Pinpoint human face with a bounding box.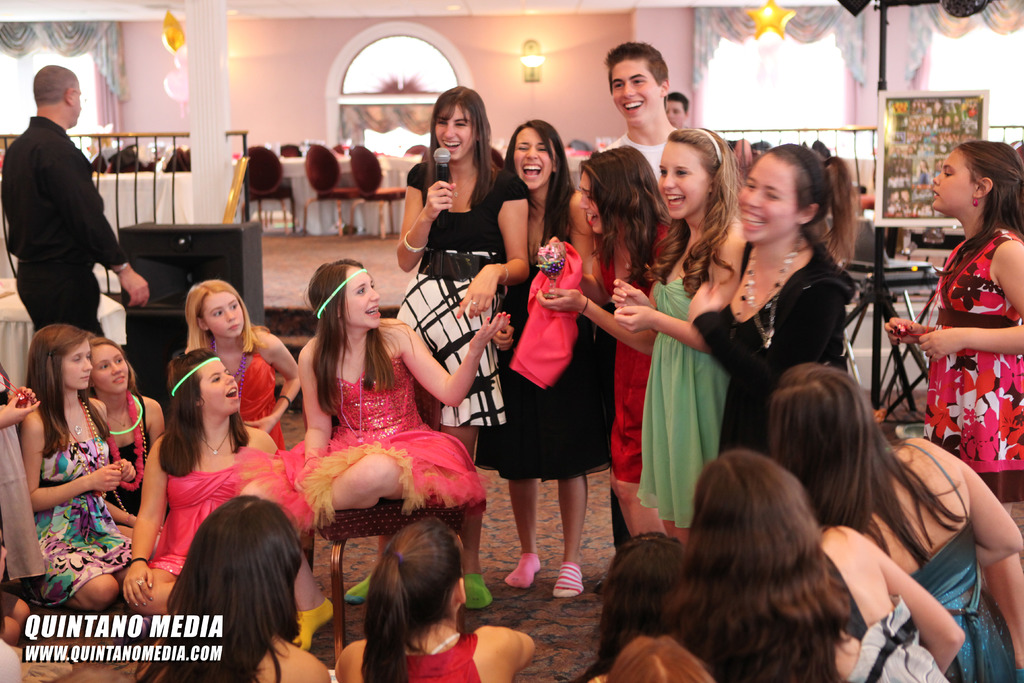
580,175,607,233.
